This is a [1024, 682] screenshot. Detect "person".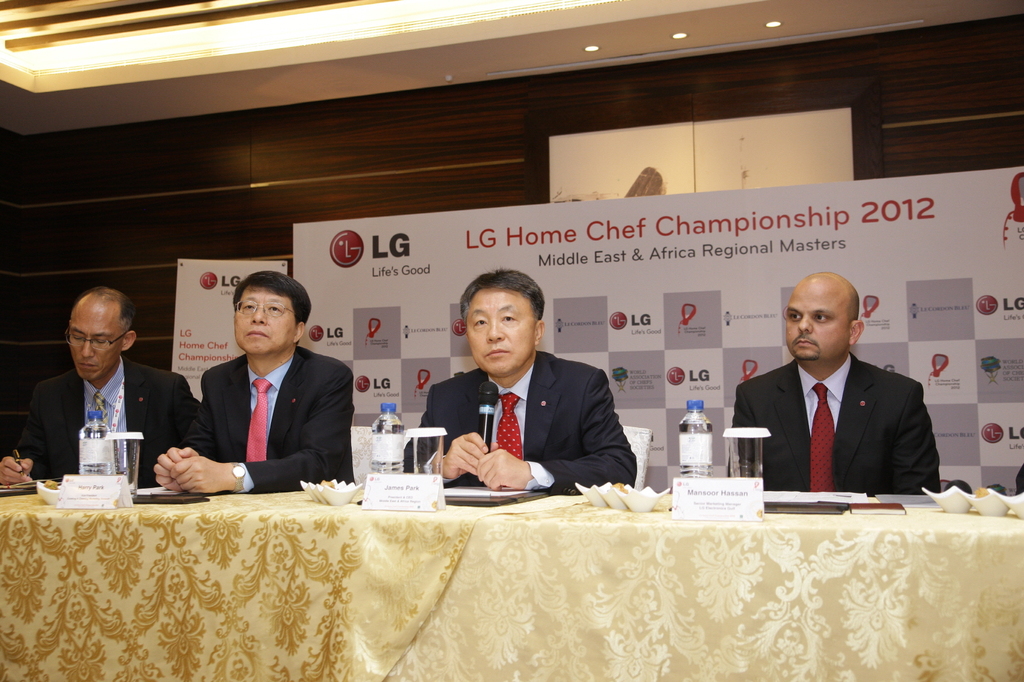
box=[403, 269, 637, 493].
